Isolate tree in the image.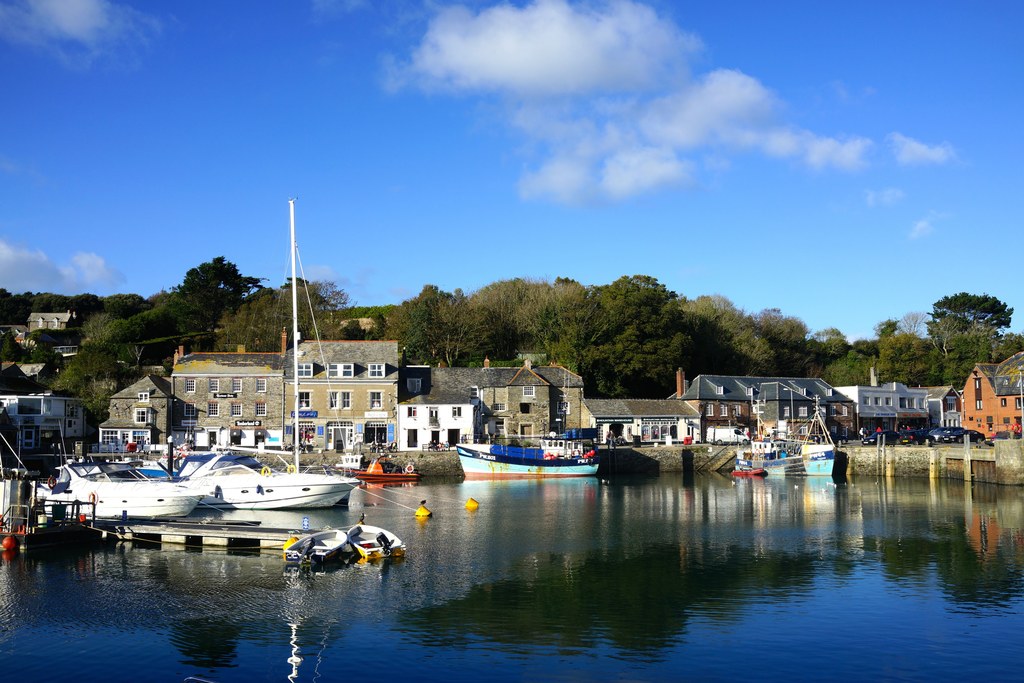
Isolated region: 881, 331, 936, 383.
